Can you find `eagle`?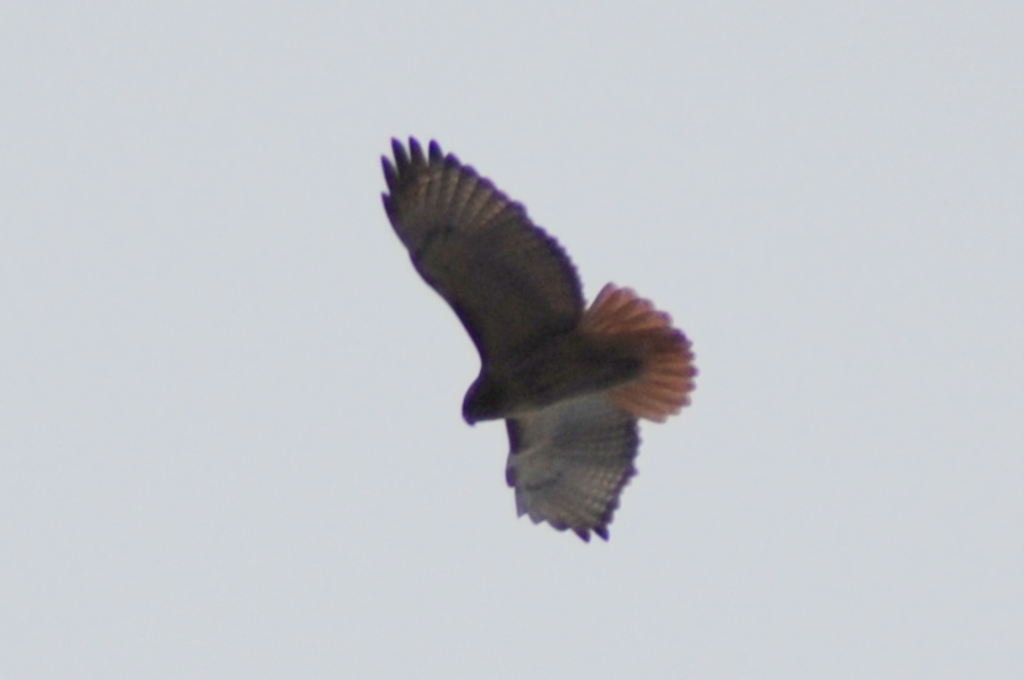
Yes, bounding box: <region>380, 129, 709, 547</region>.
